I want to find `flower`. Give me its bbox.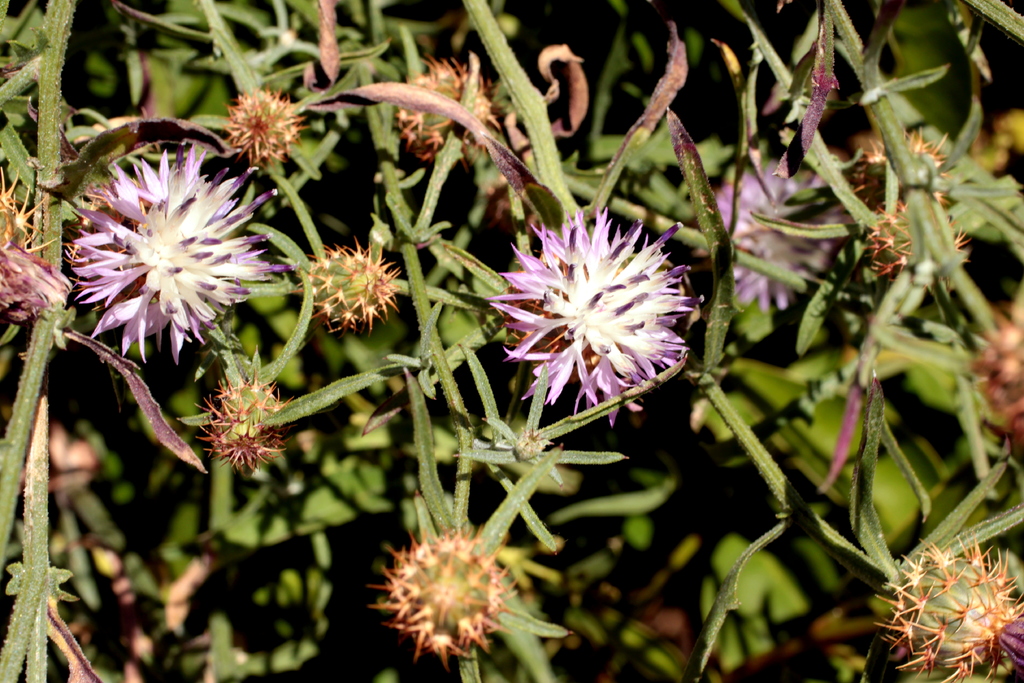
468,195,706,429.
